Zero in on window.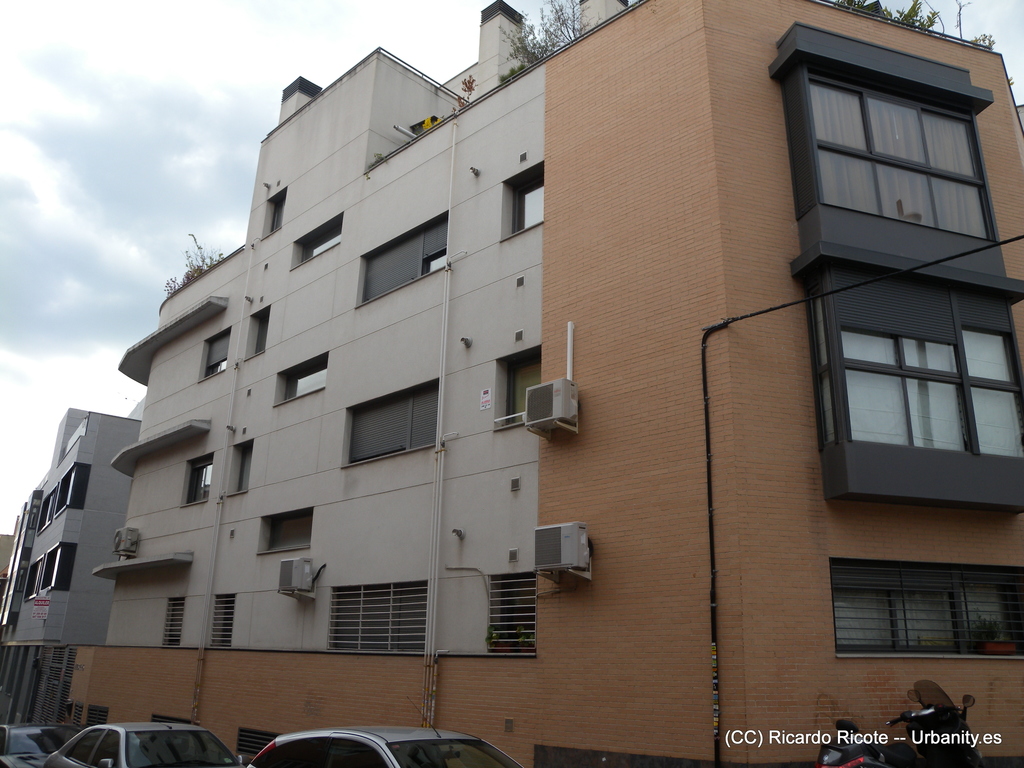
Zeroed in: 330/587/429/657.
